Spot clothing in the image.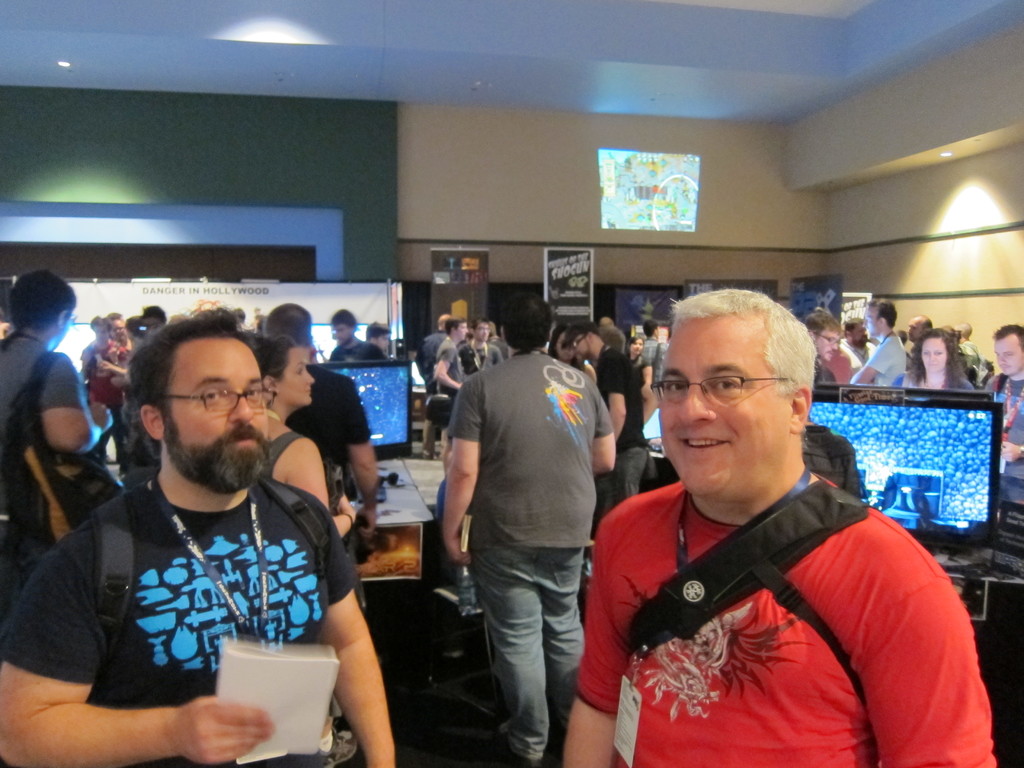
clothing found at select_region(0, 329, 77, 491).
